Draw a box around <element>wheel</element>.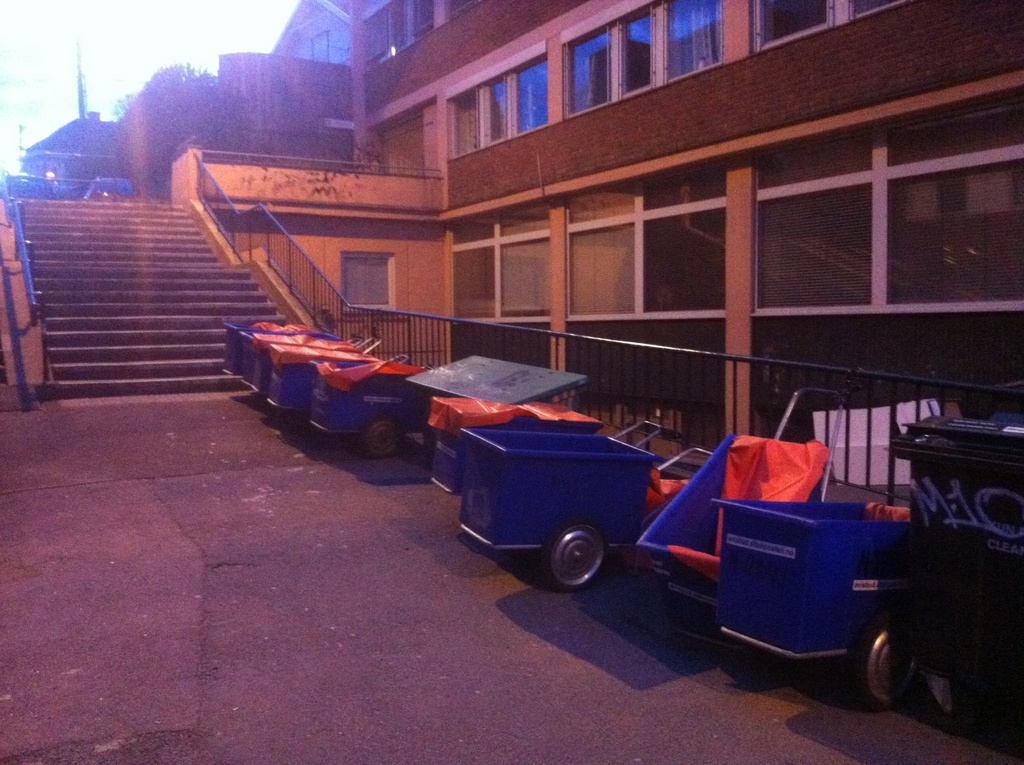
detection(358, 415, 400, 458).
